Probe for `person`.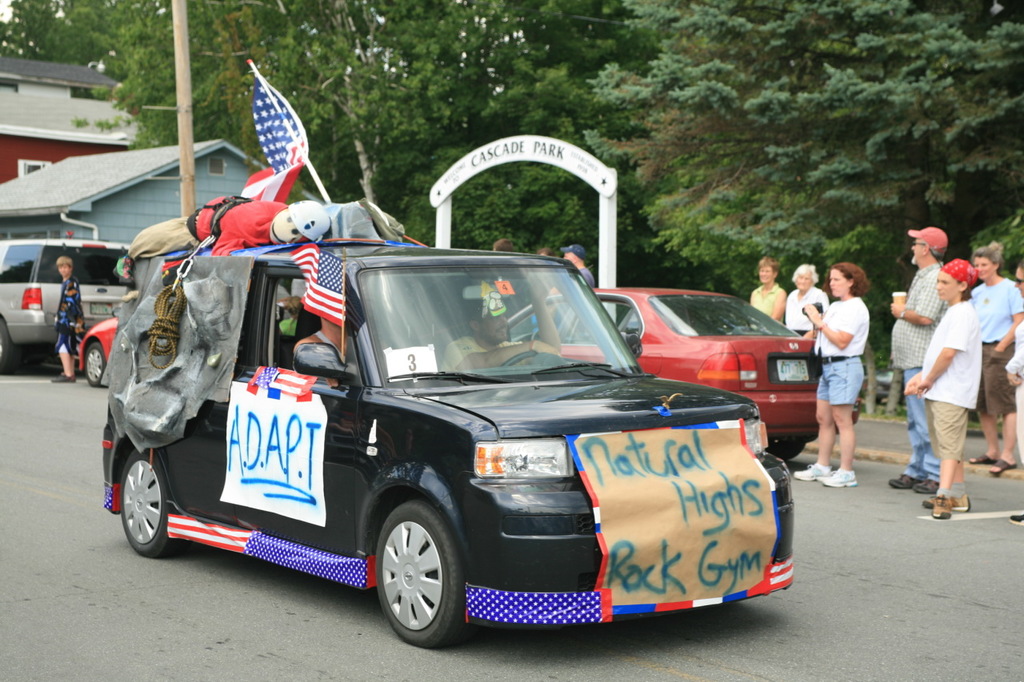
Probe result: 914:205:996:518.
